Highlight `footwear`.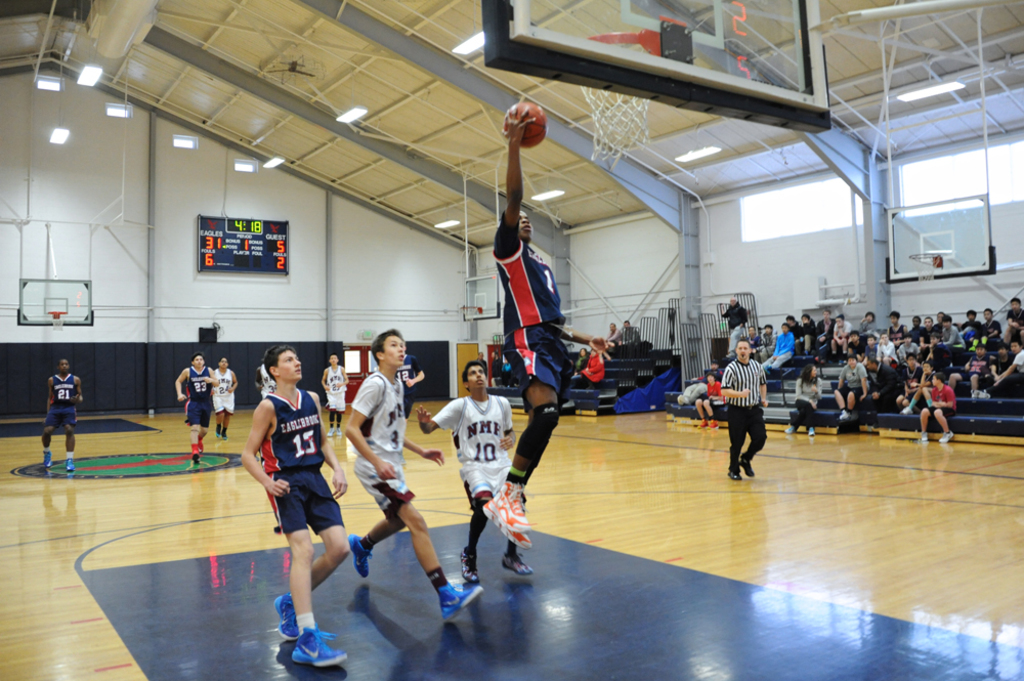
Highlighted region: x1=439, y1=580, x2=484, y2=623.
